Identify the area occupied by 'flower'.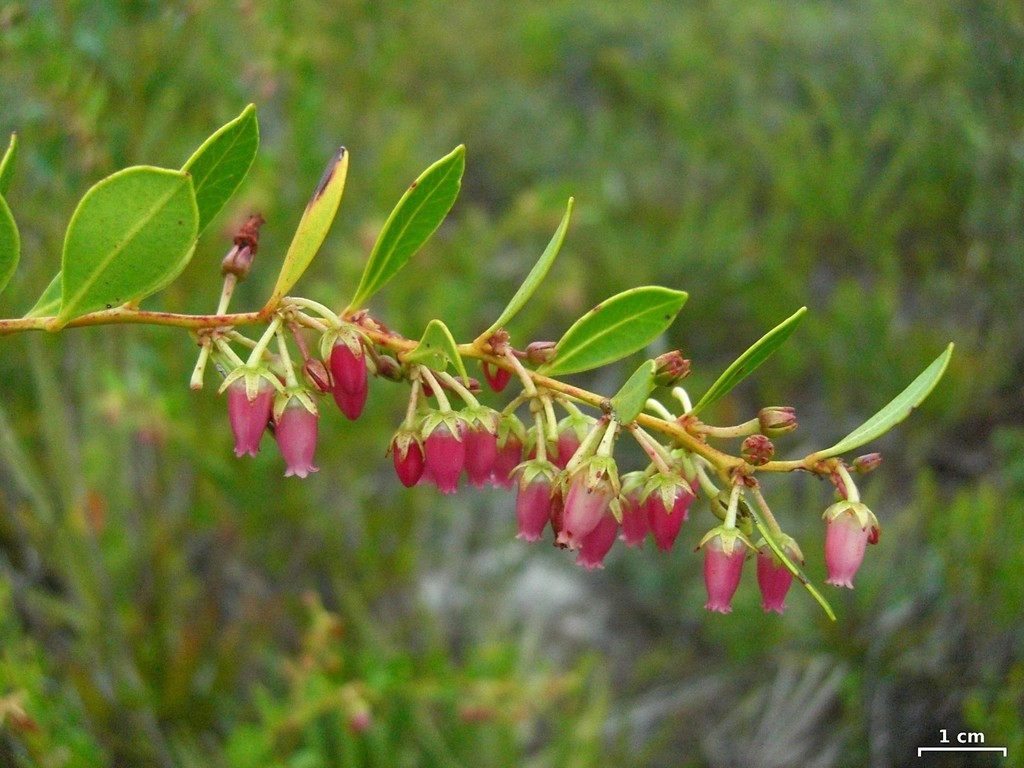
Area: left=690, top=517, right=758, bottom=611.
